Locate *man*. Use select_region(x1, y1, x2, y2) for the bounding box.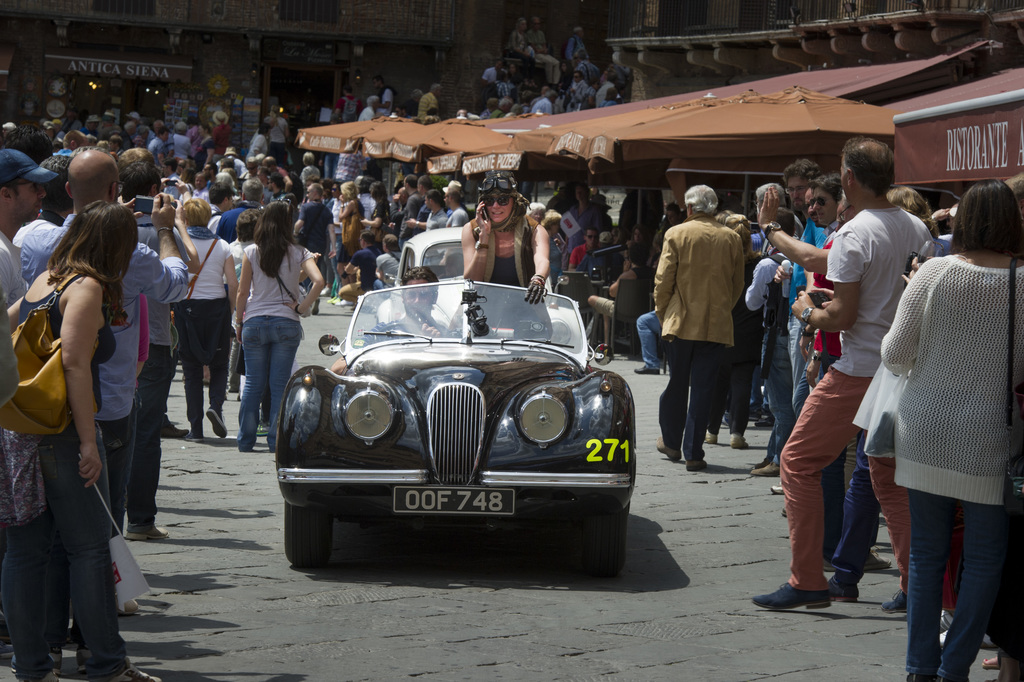
select_region(291, 183, 344, 309).
